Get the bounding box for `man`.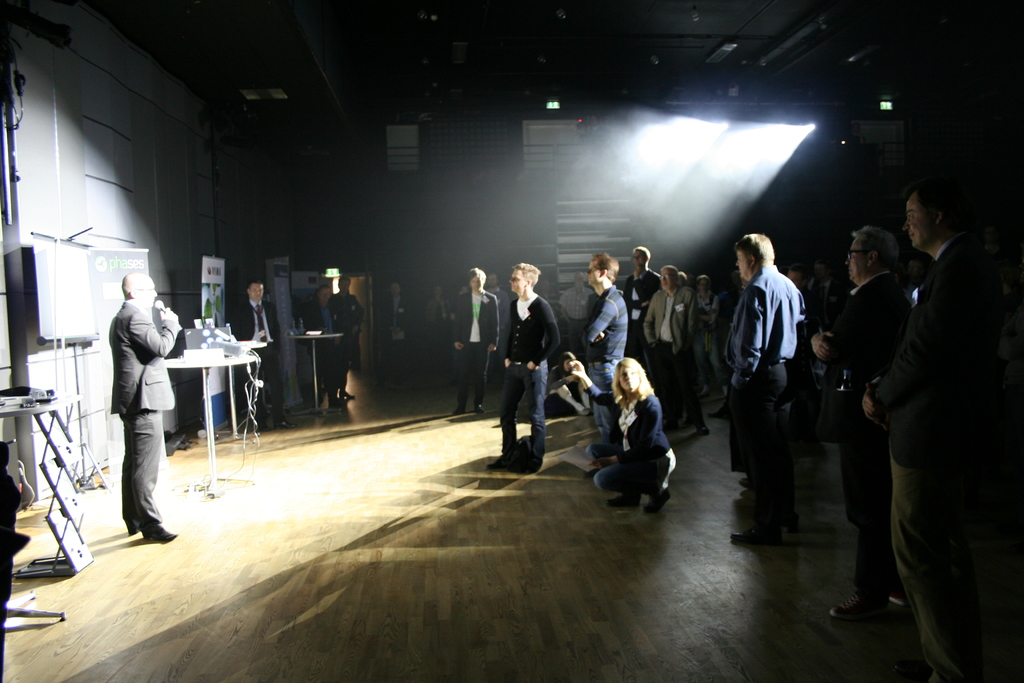
<region>104, 269, 182, 543</region>.
